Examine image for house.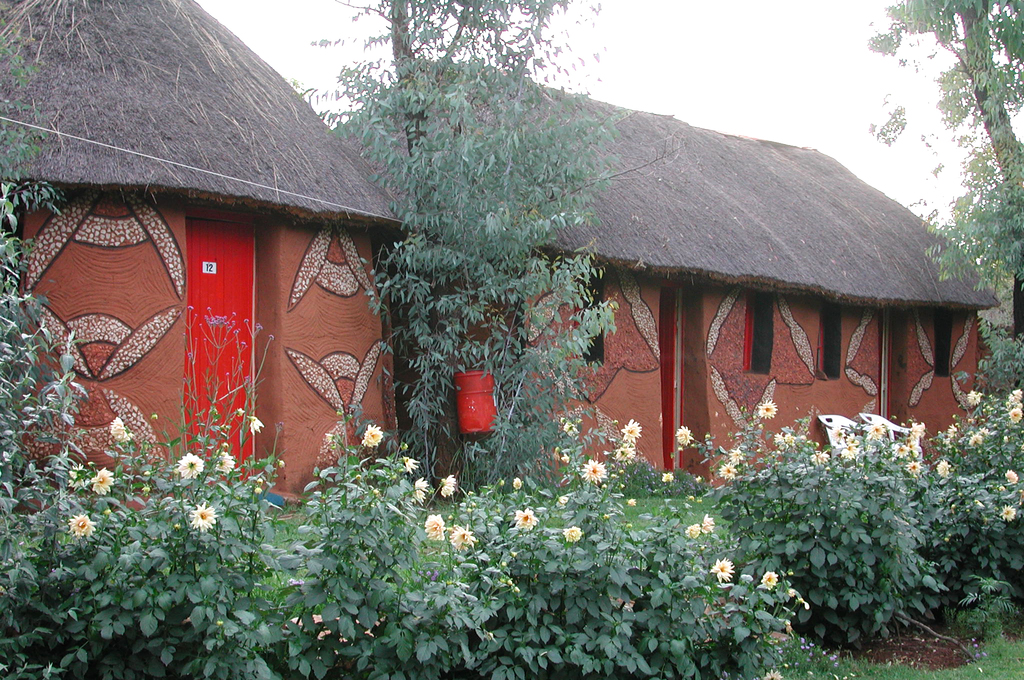
Examination result: [905, 111, 1023, 546].
